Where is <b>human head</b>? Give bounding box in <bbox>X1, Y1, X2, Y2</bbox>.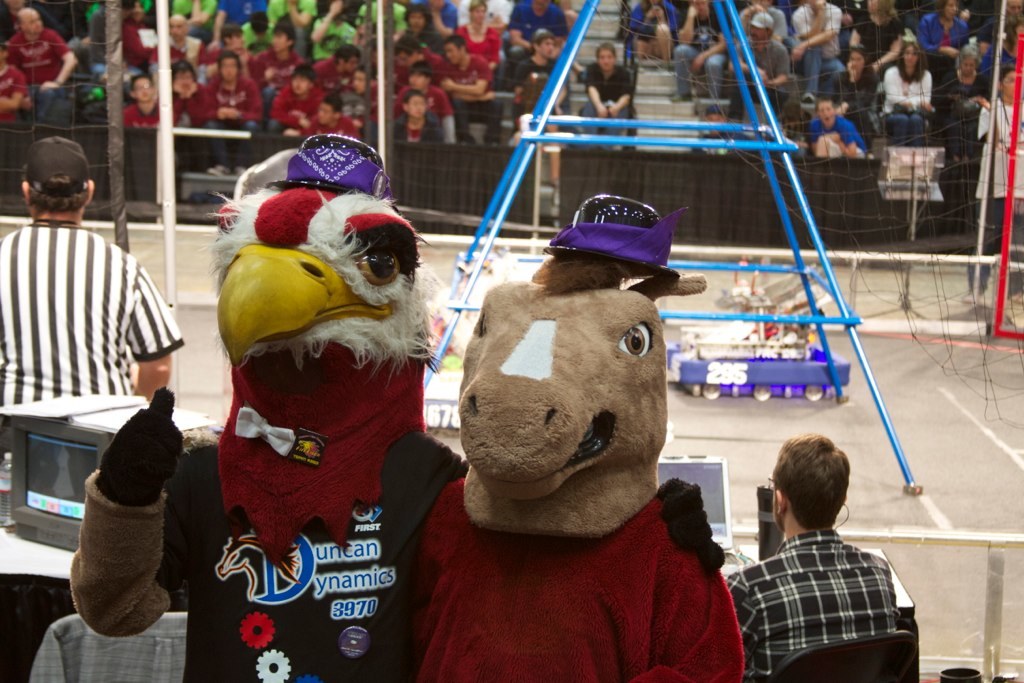
<bbox>19, 136, 95, 219</bbox>.
